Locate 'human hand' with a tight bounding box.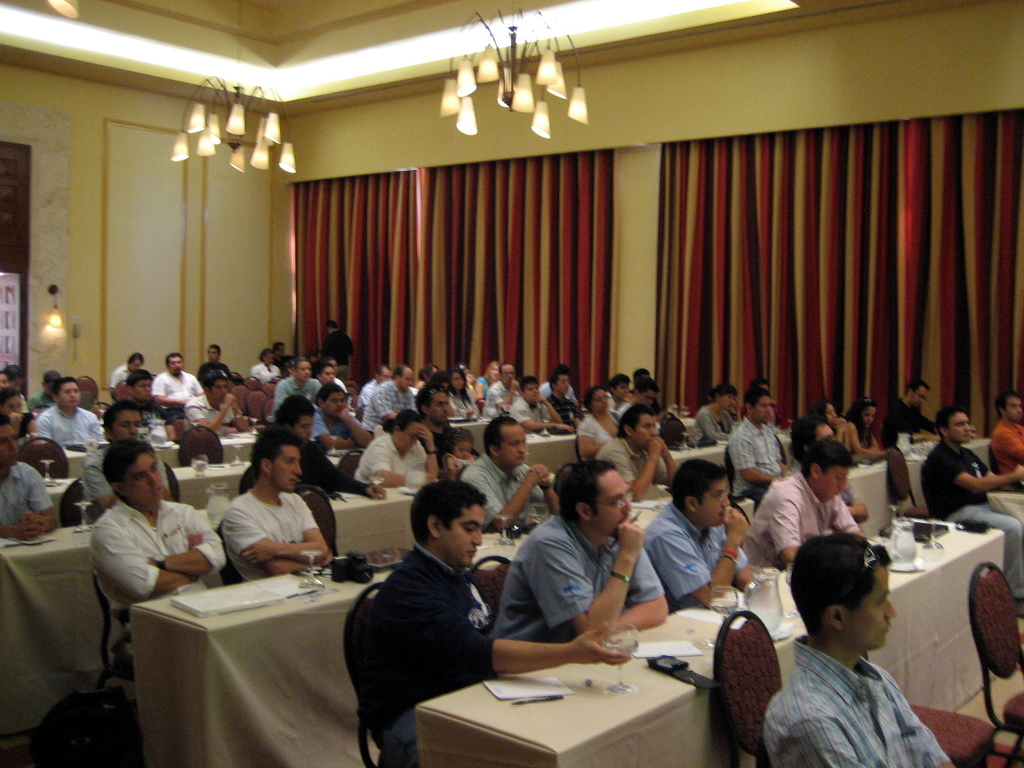
BBox(644, 440, 663, 457).
